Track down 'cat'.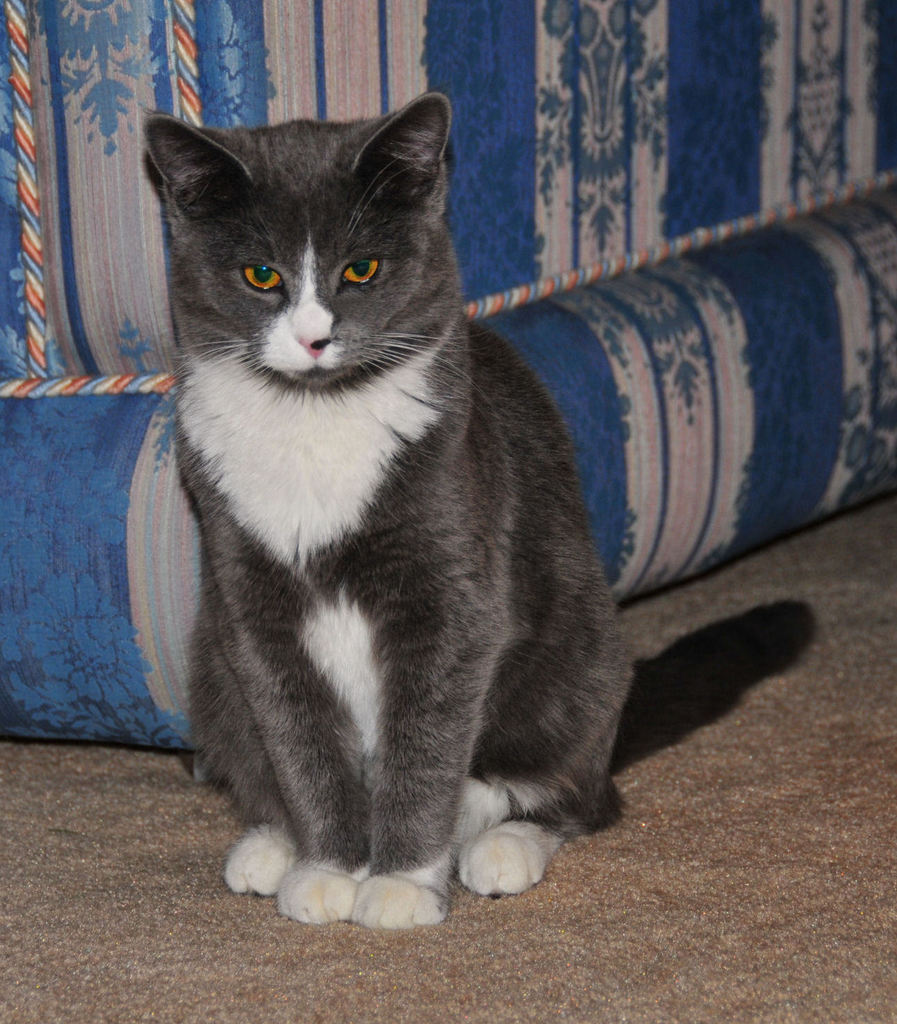
Tracked to crop(135, 97, 822, 927).
